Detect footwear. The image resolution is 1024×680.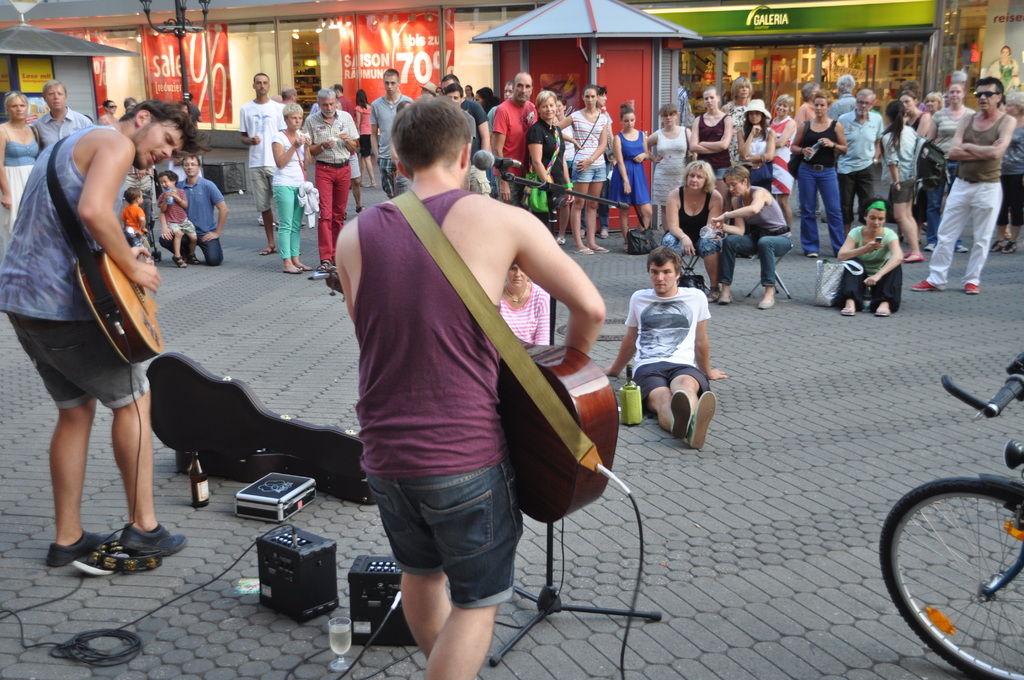
bbox=(716, 298, 731, 308).
